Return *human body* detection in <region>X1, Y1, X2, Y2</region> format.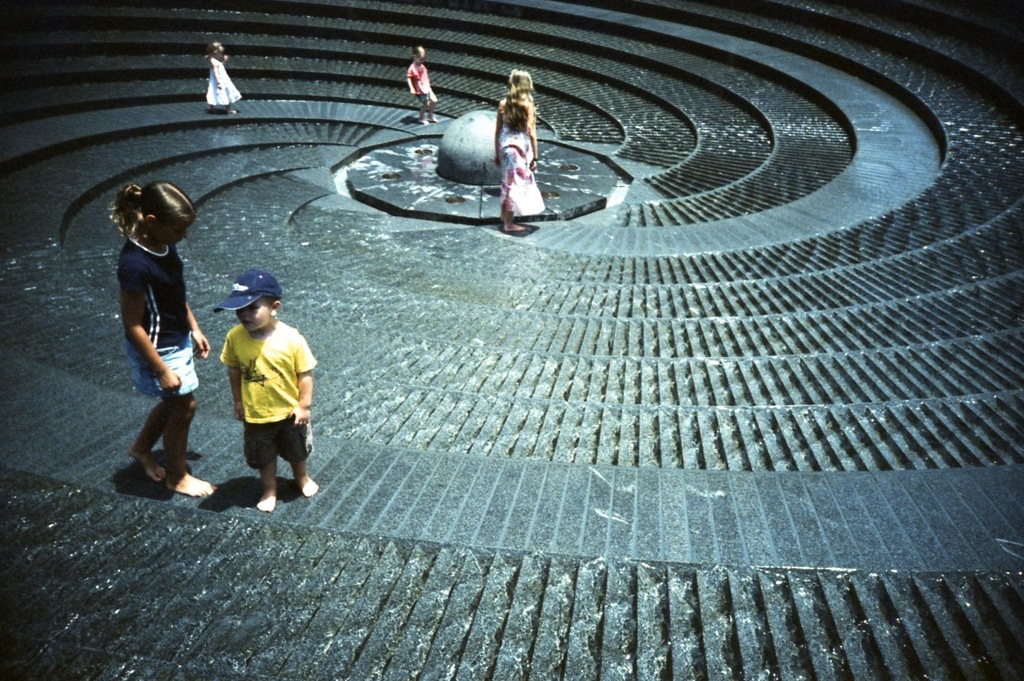
<region>215, 319, 319, 513</region>.
